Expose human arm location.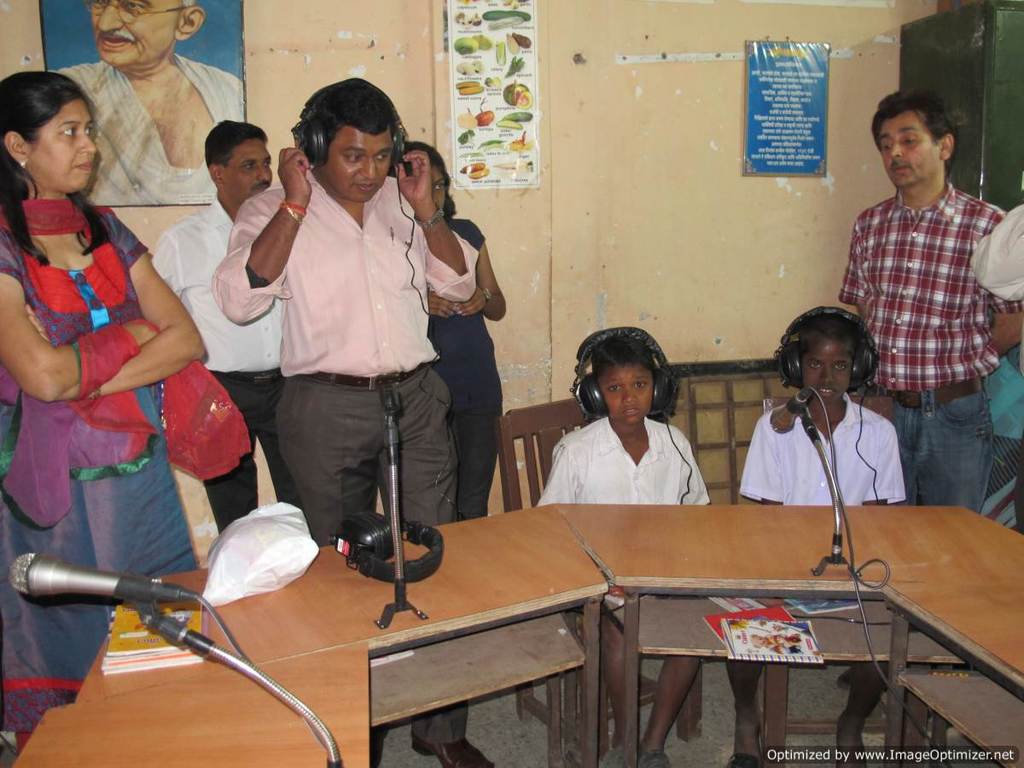
Exposed at {"x1": 428, "y1": 288, "x2": 460, "y2": 319}.
